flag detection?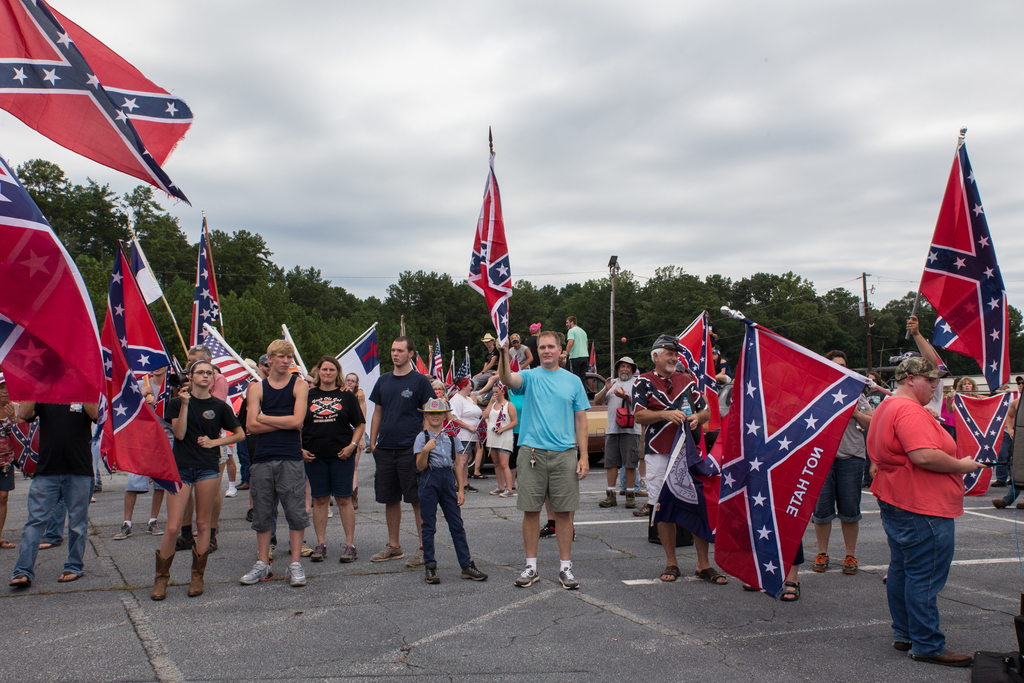
906 129 1018 389
